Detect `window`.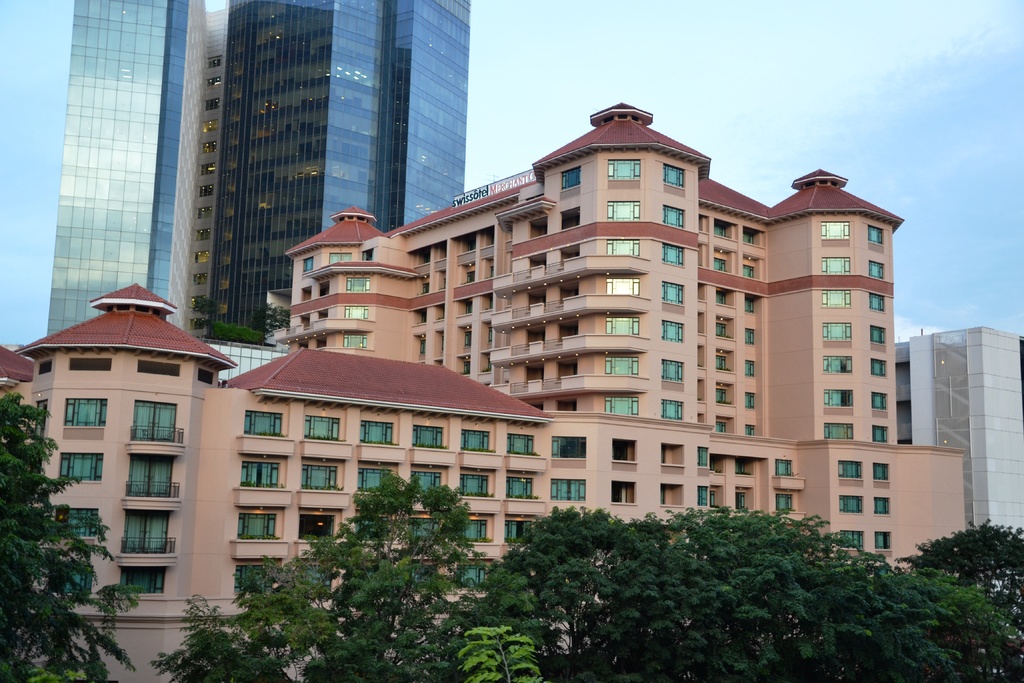
Detected at rect(712, 259, 728, 274).
